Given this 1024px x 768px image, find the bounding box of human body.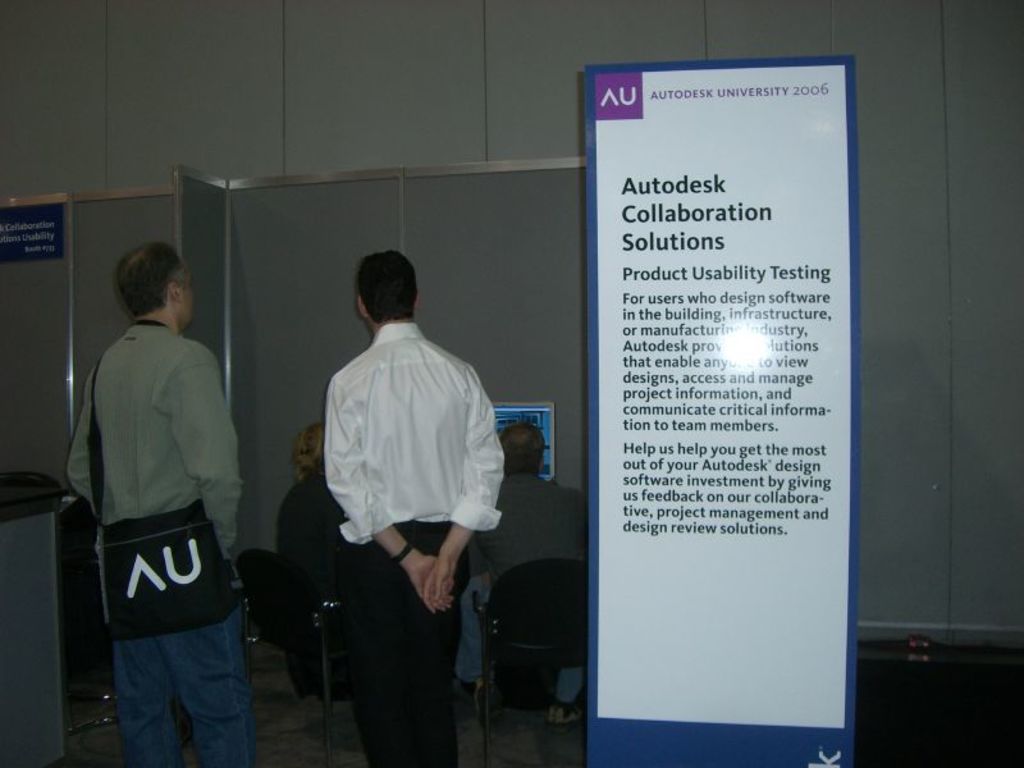
l=65, t=233, r=251, b=767.
